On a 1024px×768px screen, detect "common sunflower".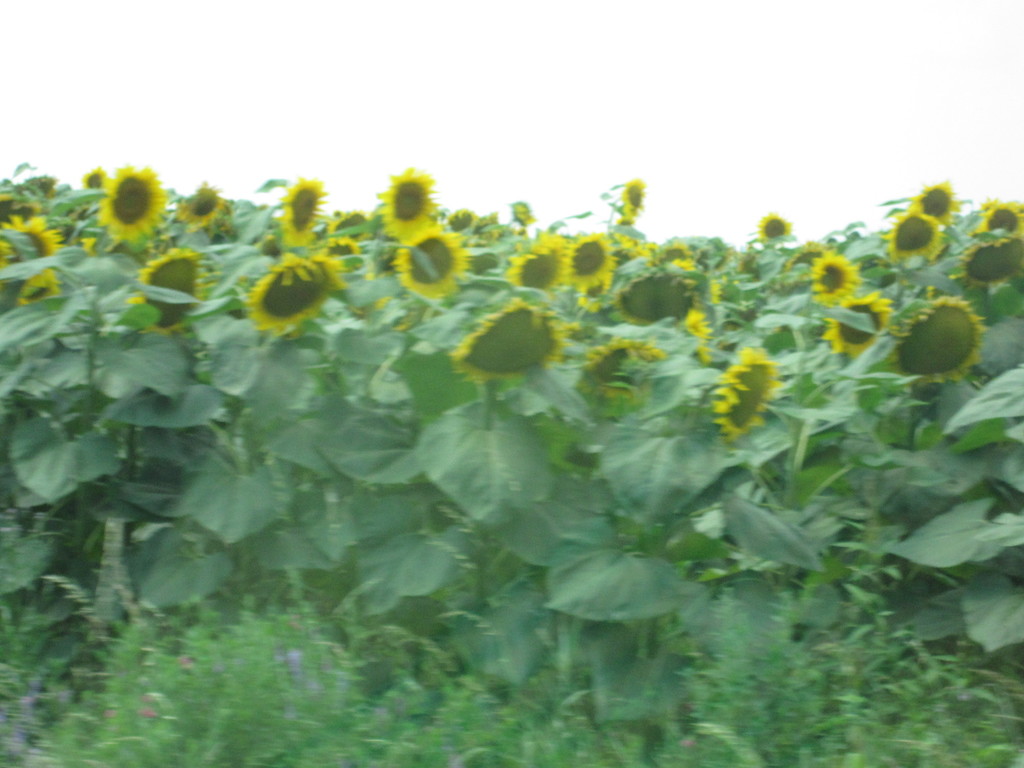
{"x1": 886, "y1": 204, "x2": 950, "y2": 266}.
